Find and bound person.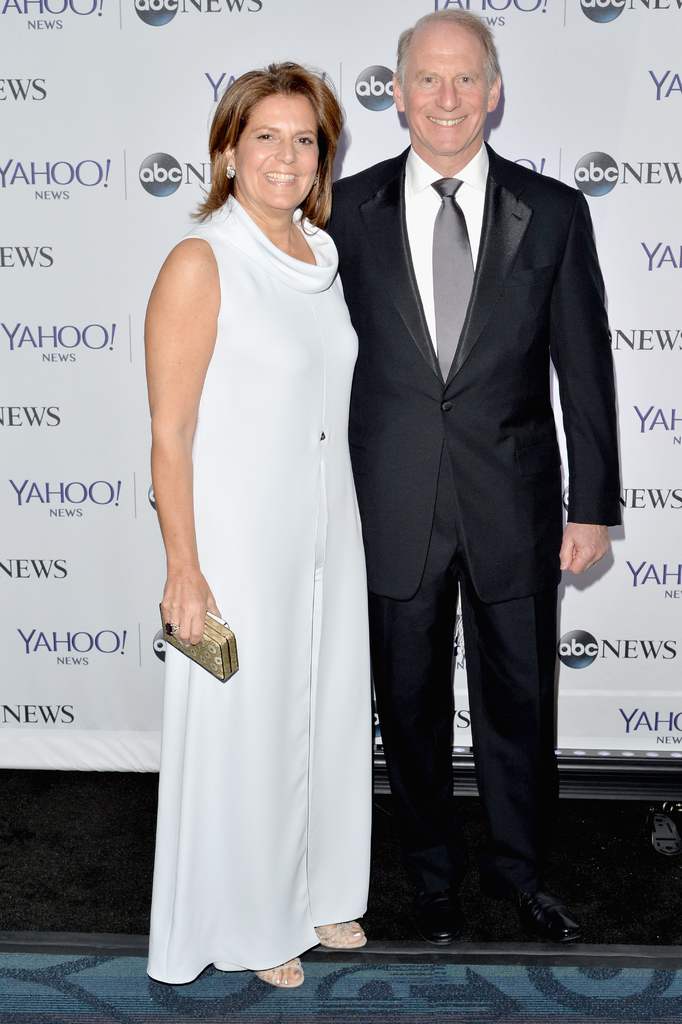
Bound: bbox=[133, 54, 399, 973].
